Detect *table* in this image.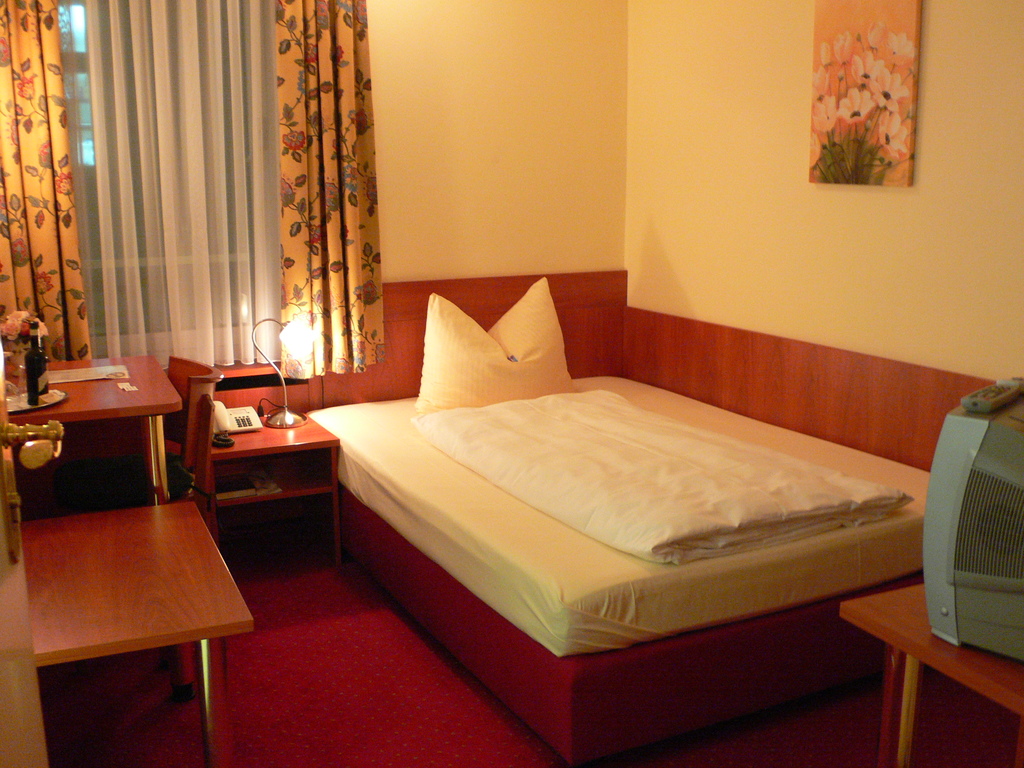
Detection: (left=207, top=399, right=344, bottom=562).
